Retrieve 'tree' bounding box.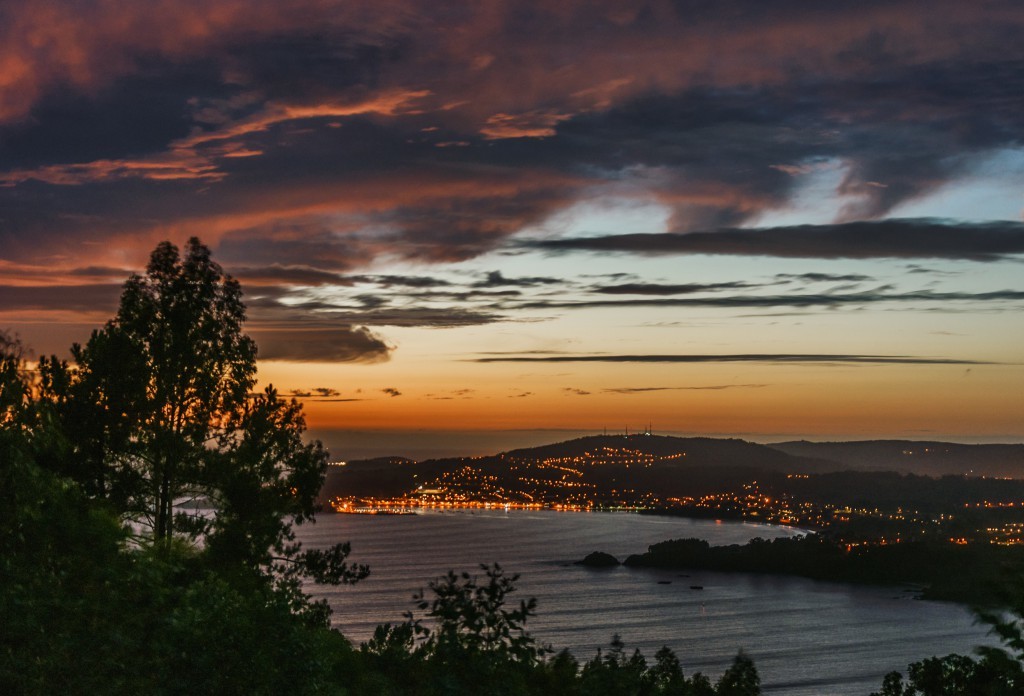
Bounding box: pyautogui.locateOnScreen(352, 559, 550, 695).
